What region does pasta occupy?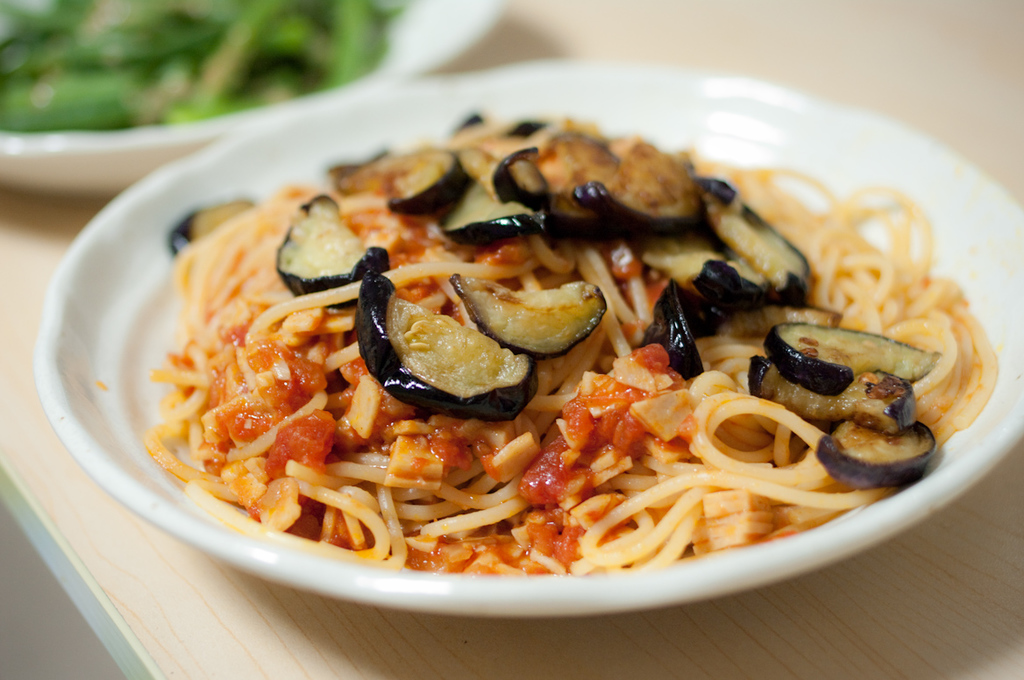
(144, 118, 995, 571).
